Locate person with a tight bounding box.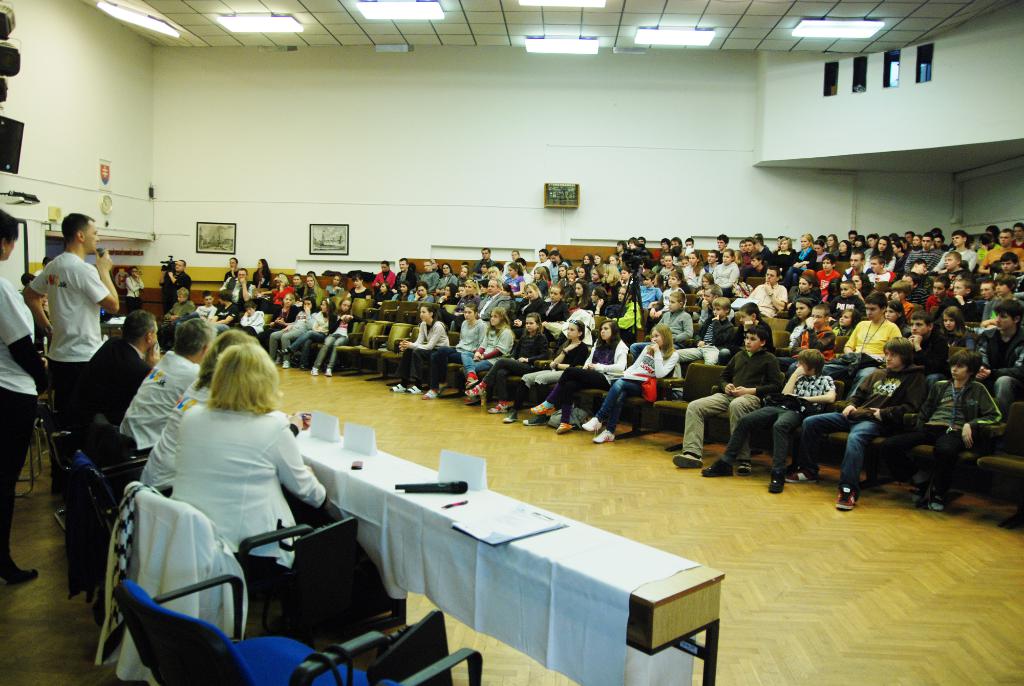
box(669, 291, 694, 342).
